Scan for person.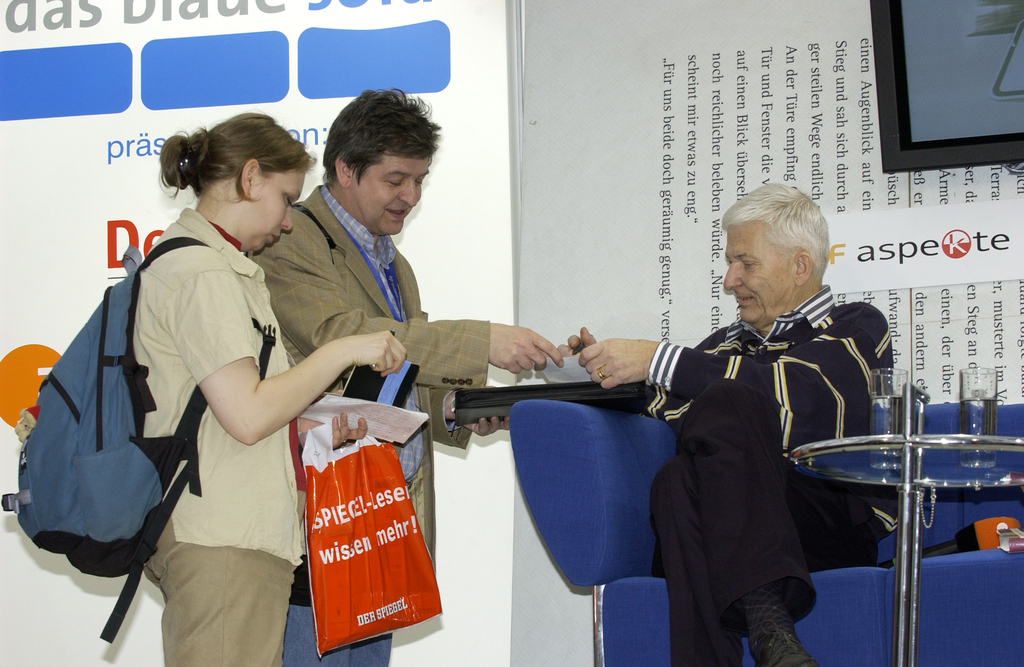
Scan result: bbox(250, 88, 565, 666).
